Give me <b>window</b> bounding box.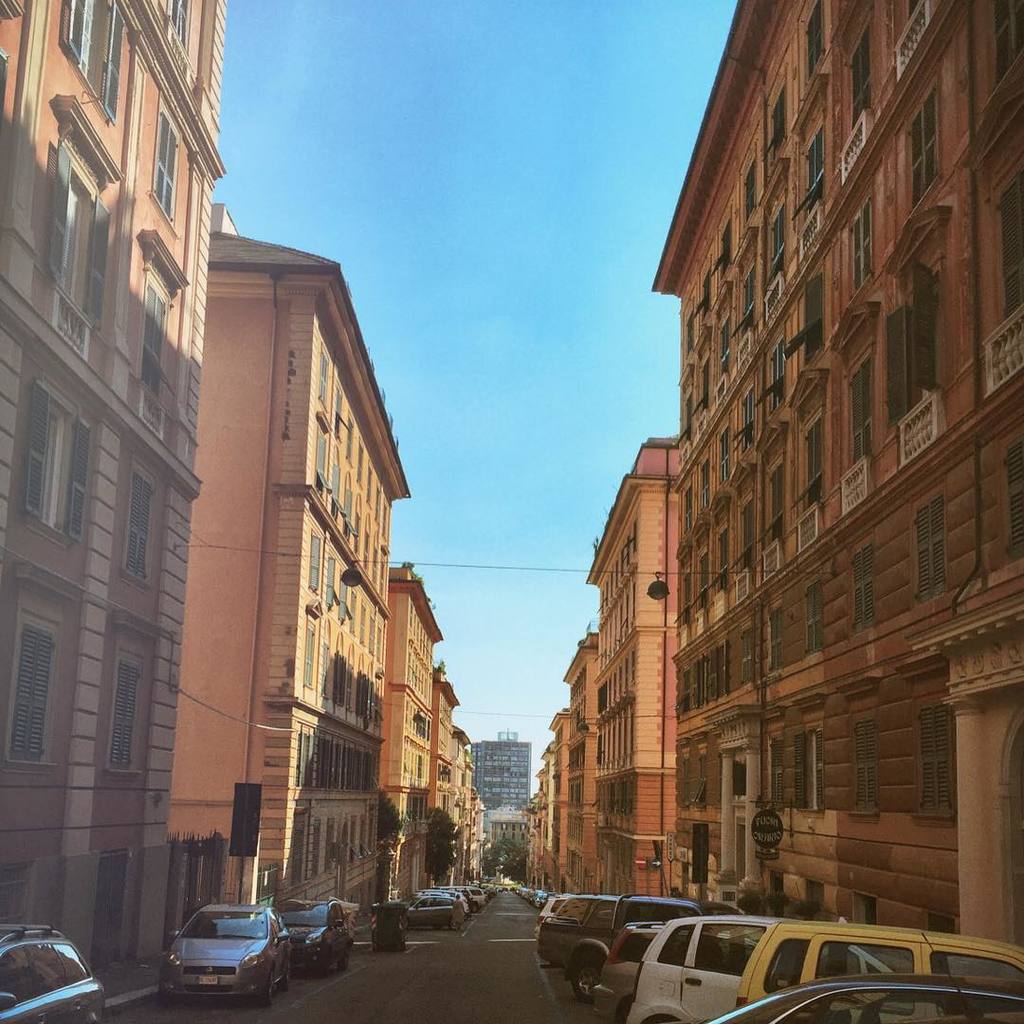
{"left": 805, "top": 412, "right": 832, "bottom": 488}.
